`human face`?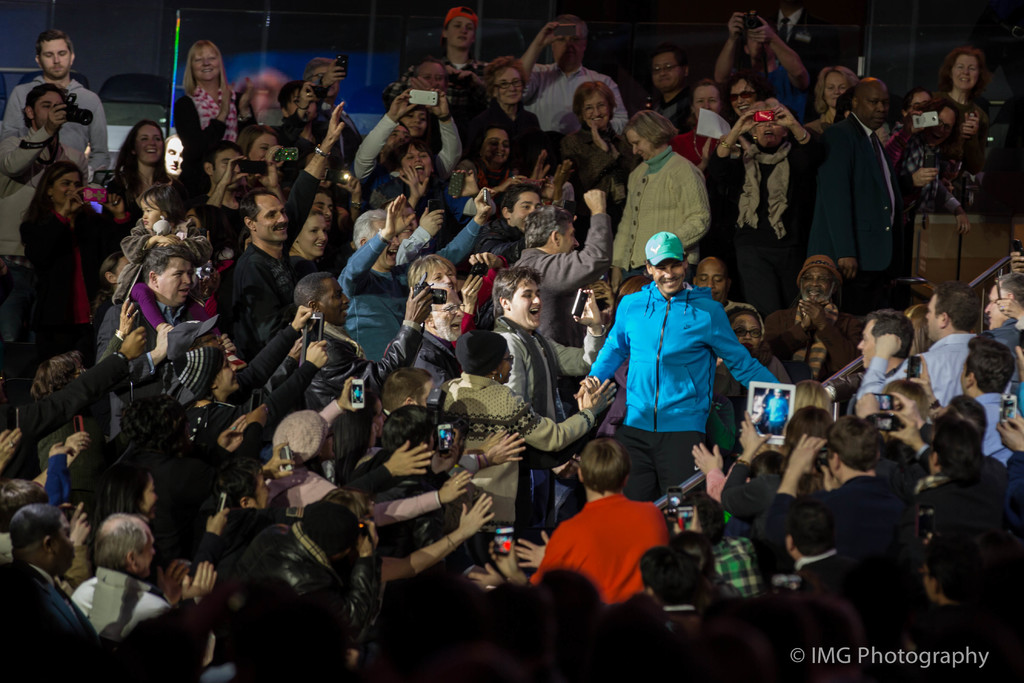
x1=929 y1=103 x2=962 y2=149
